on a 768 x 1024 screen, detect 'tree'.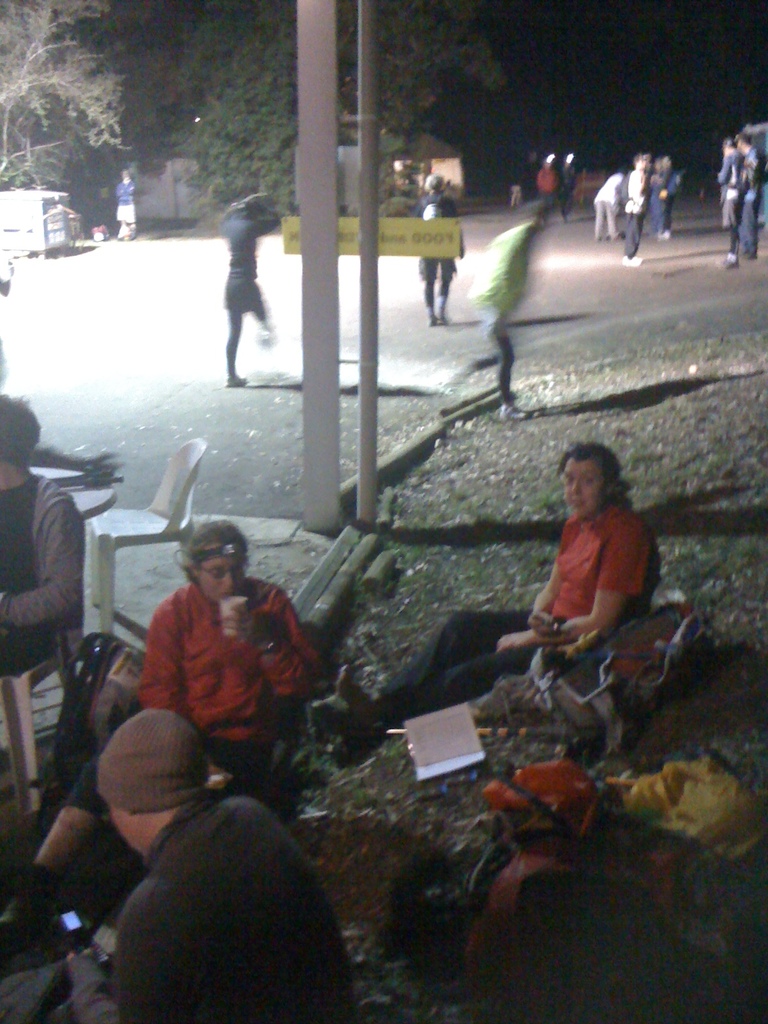
<region>0, 0, 128, 195</region>.
